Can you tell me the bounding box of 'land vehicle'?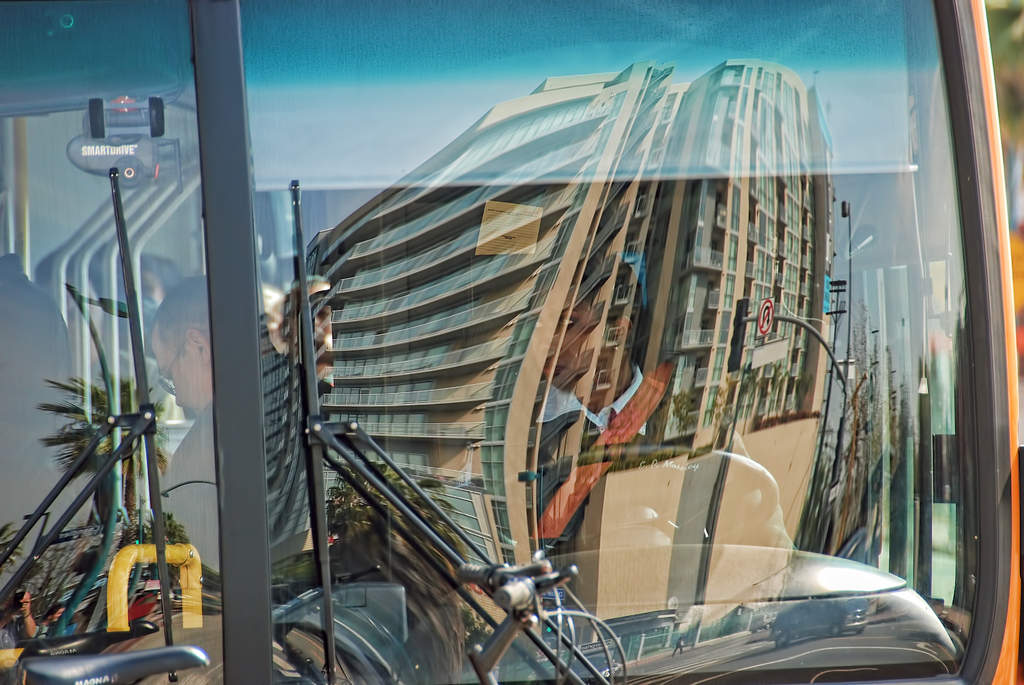
bbox(4, 184, 633, 684).
